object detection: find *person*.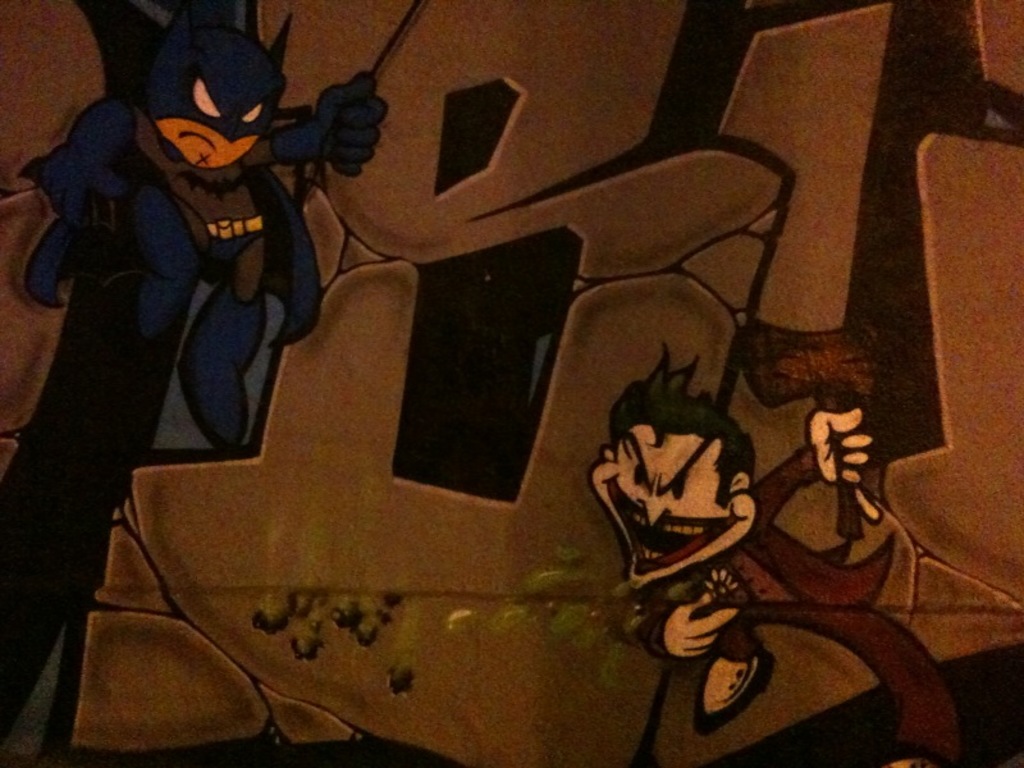
<region>580, 333, 888, 739</region>.
